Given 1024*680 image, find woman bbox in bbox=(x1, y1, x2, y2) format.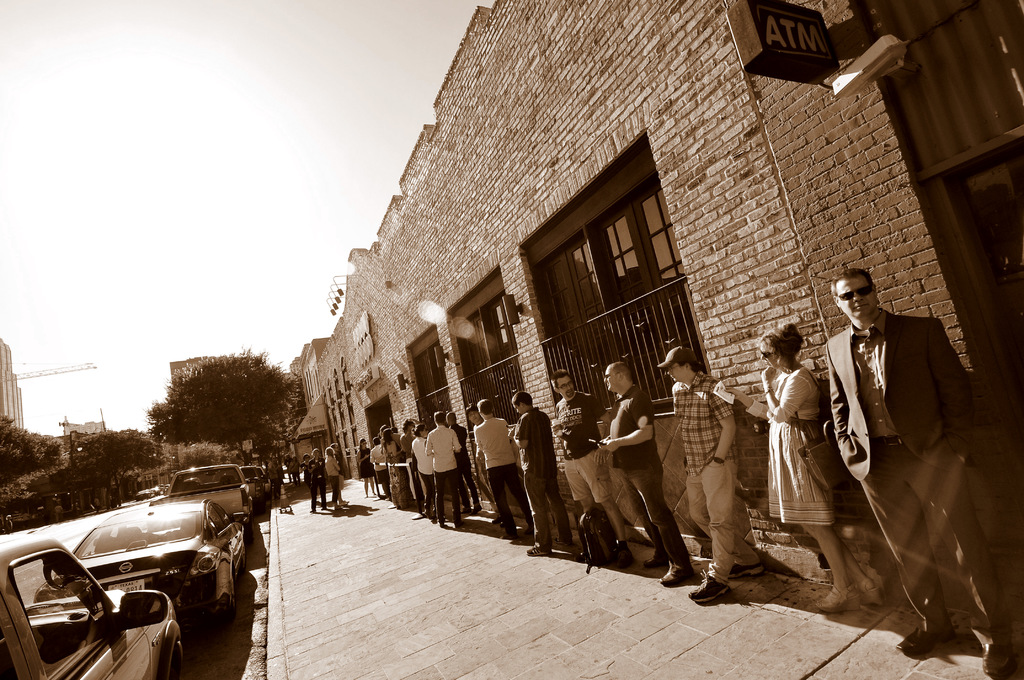
bbox=(289, 458, 300, 487).
